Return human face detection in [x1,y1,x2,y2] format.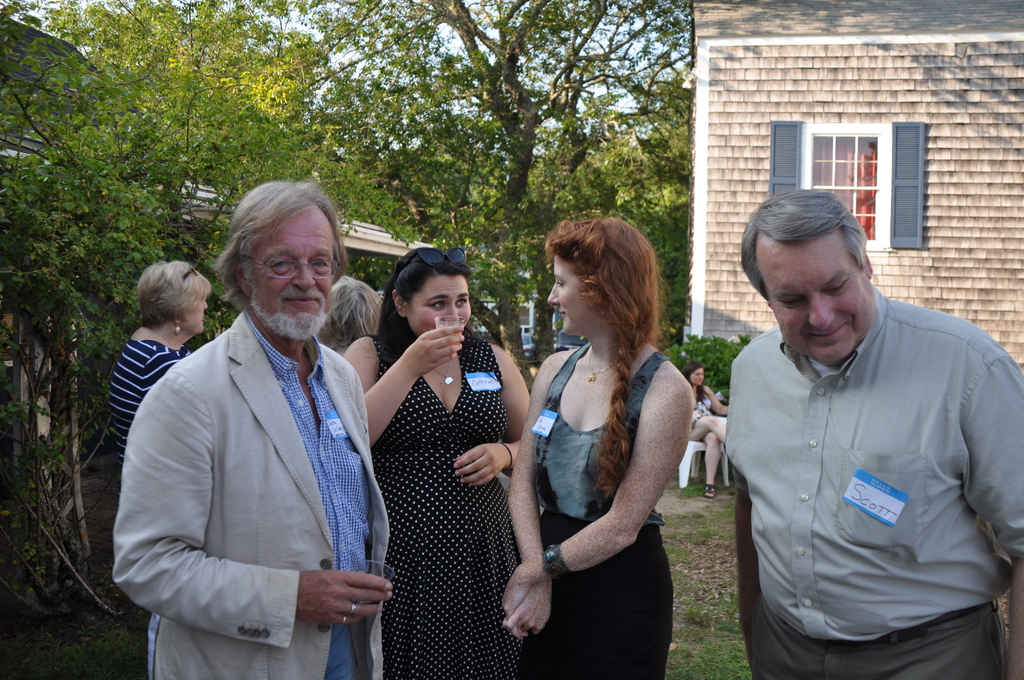
[189,294,206,332].
